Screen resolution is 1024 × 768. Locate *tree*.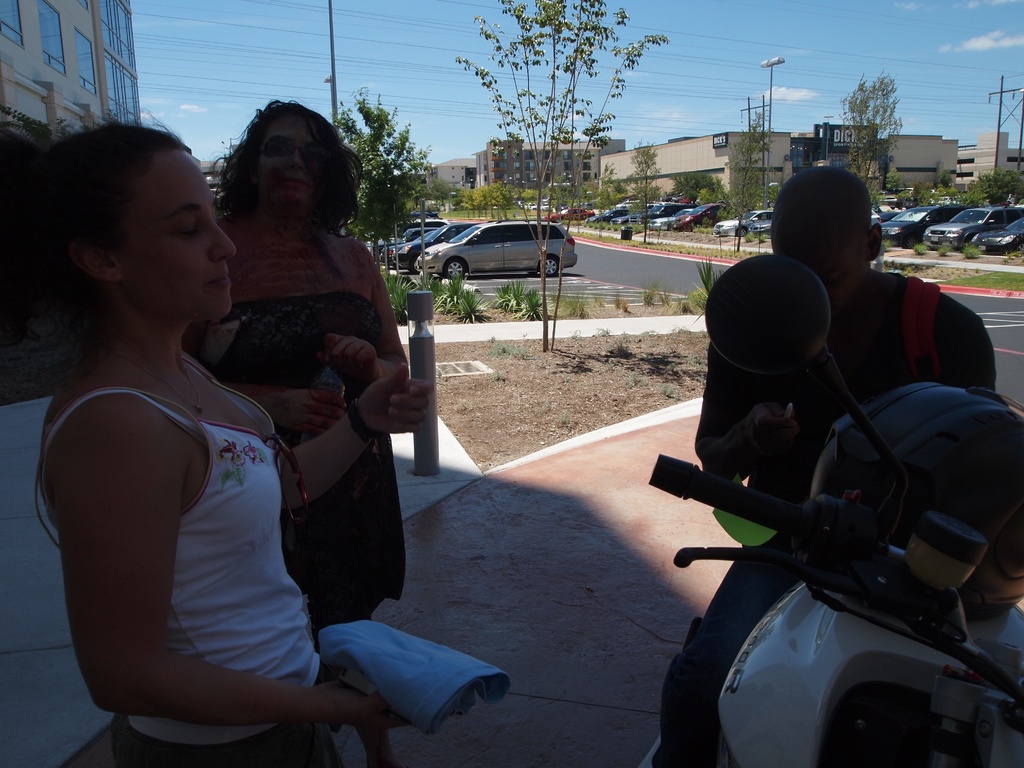
454/0/668/351.
